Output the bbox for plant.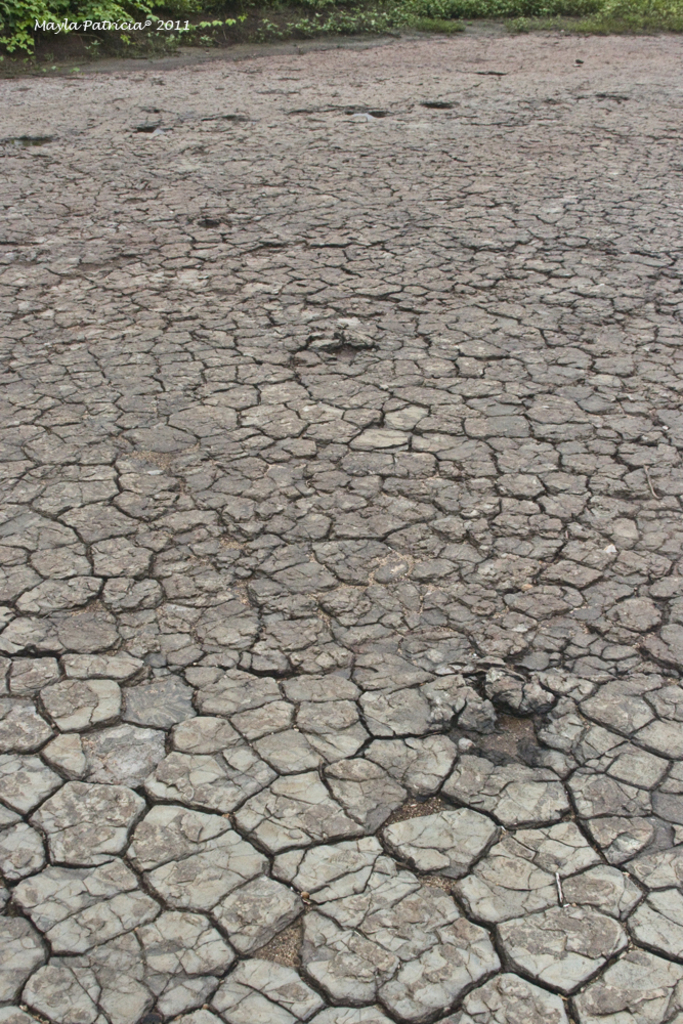
(left=288, top=9, right=334, bottom=44).
